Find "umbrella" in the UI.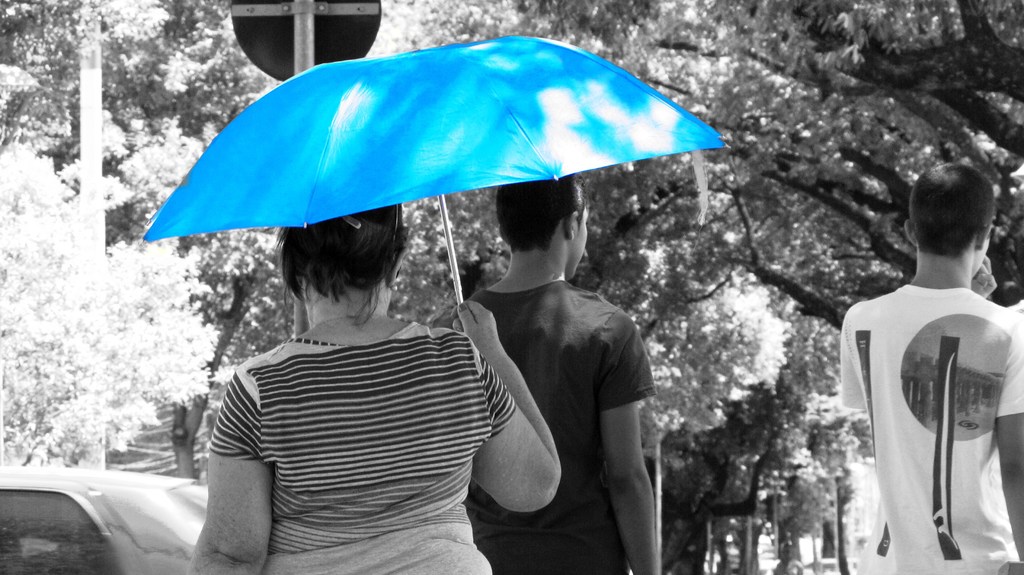
UI element at locate(138, 33, 735, 316).
